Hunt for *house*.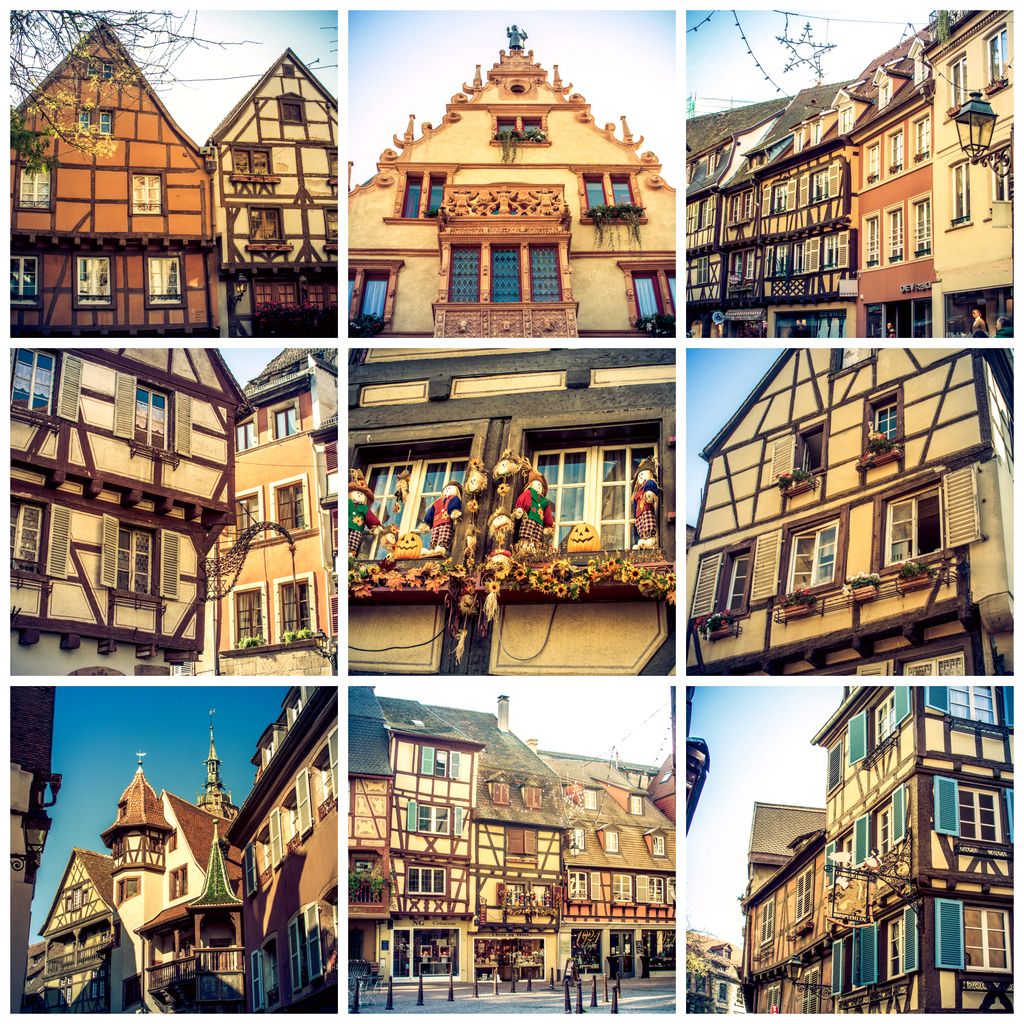
Hunted down at select_region(345, 29, 675, 325).
